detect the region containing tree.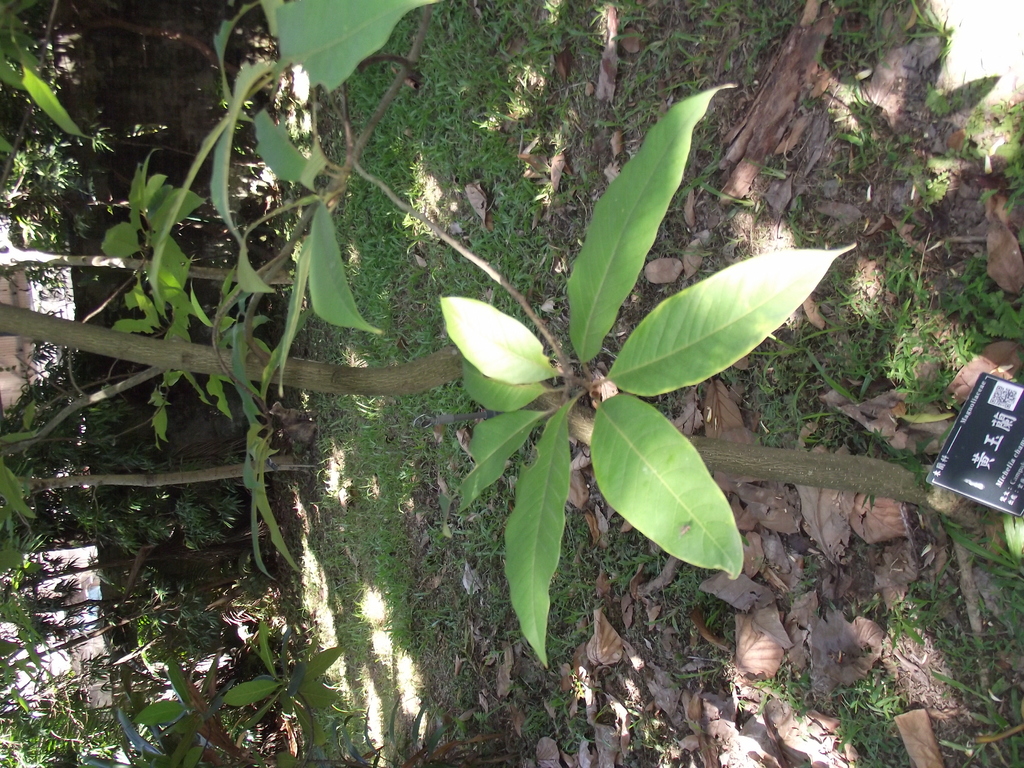
<bbox>0, 0, 927, 669</bbox>.
